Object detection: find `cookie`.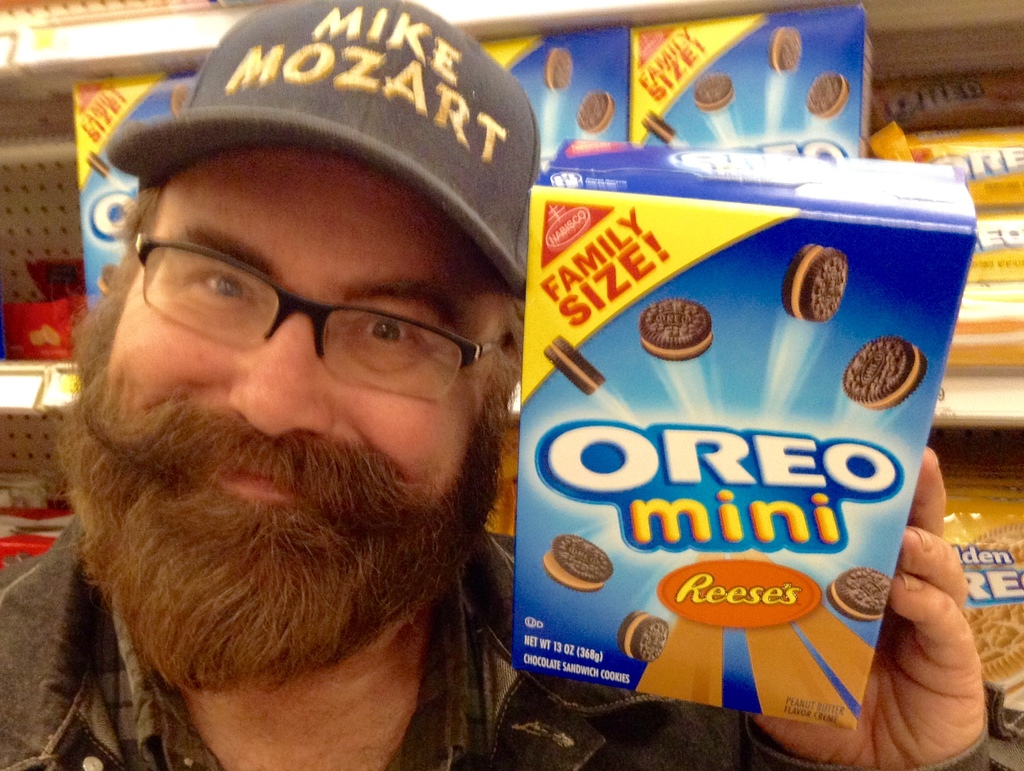
bbox(621, 608, 672, 664).
